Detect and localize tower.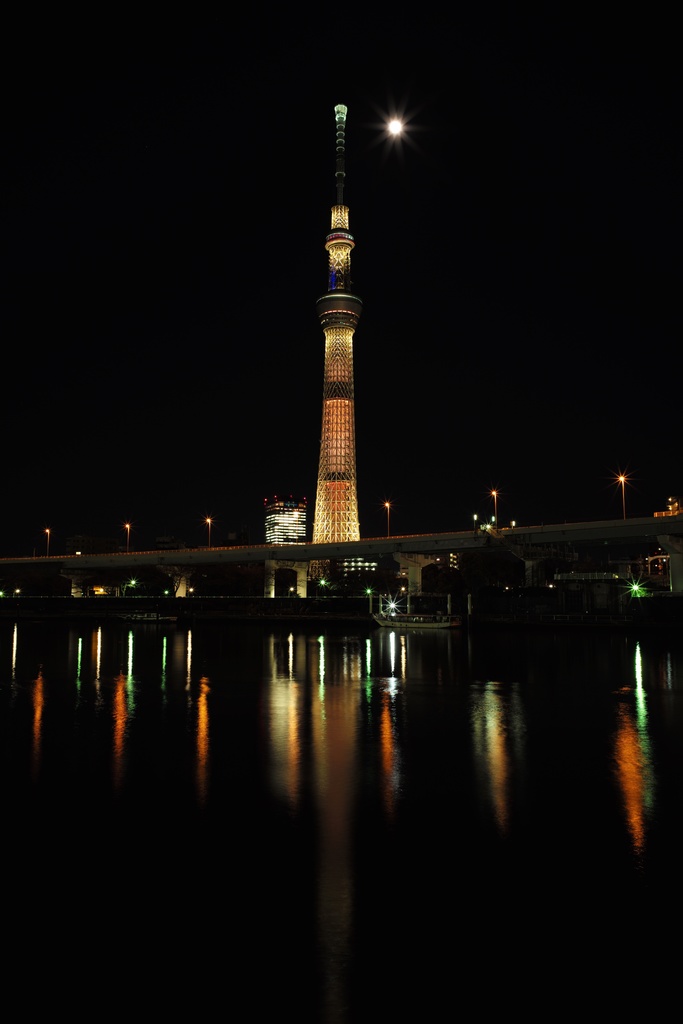
Localized at [282,116,400,534].
